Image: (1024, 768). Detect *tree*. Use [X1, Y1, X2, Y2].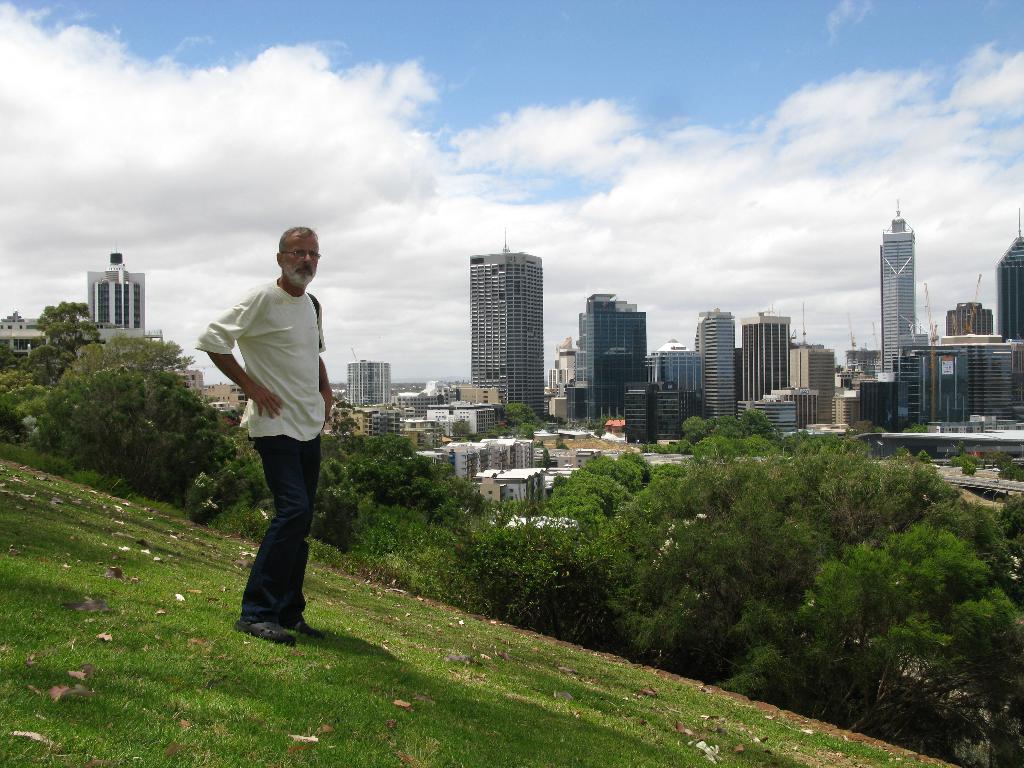
[541, 445, 553, 470].
